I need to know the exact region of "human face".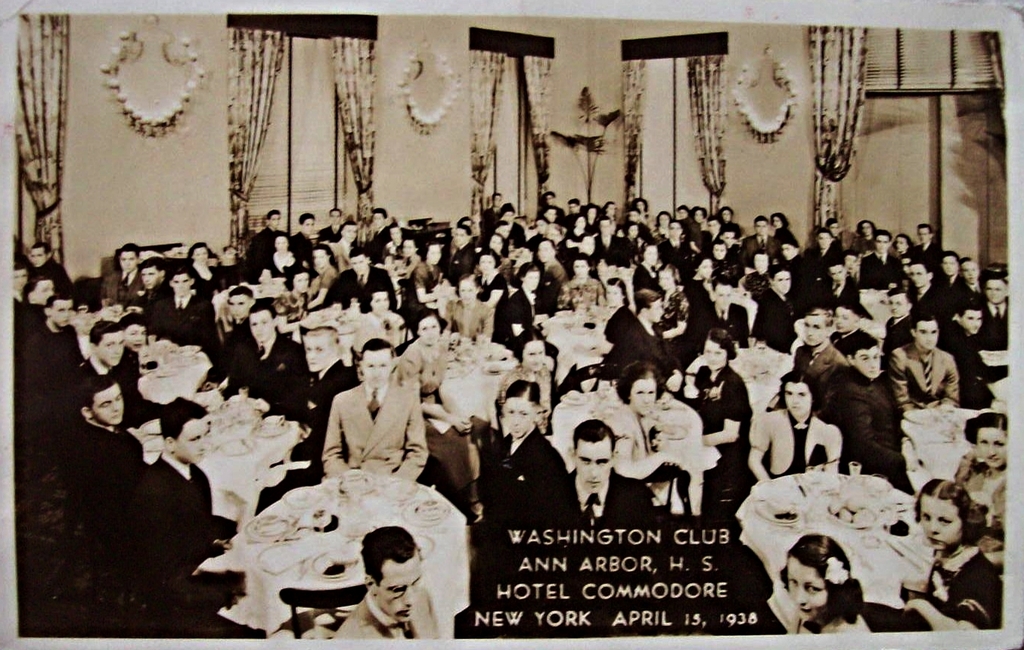
Region: 861:220:874:238.
